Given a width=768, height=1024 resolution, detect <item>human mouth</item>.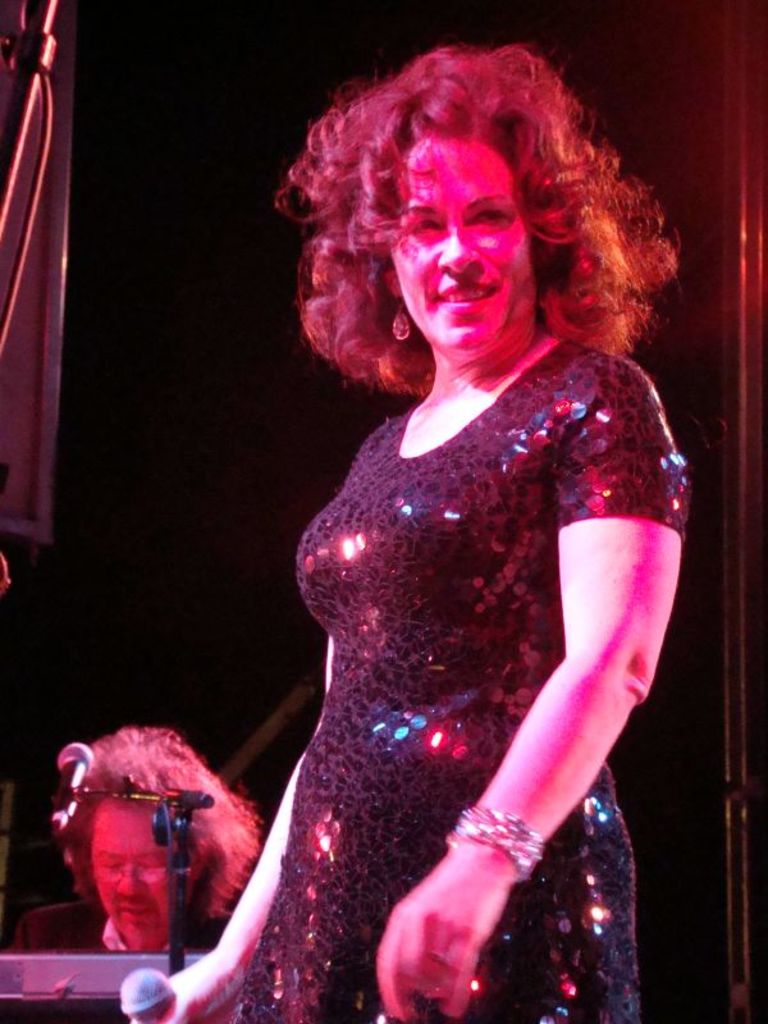
l=431, t=275, r=500, b=315.
